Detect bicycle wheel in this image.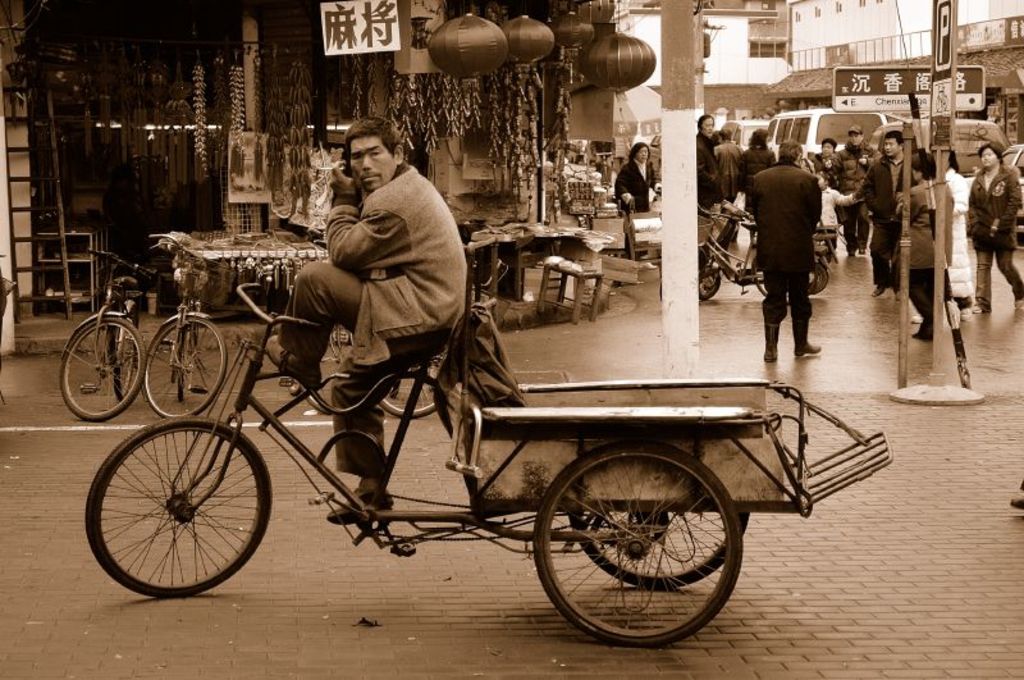
Detection: region(379, 360, 457, 420).
